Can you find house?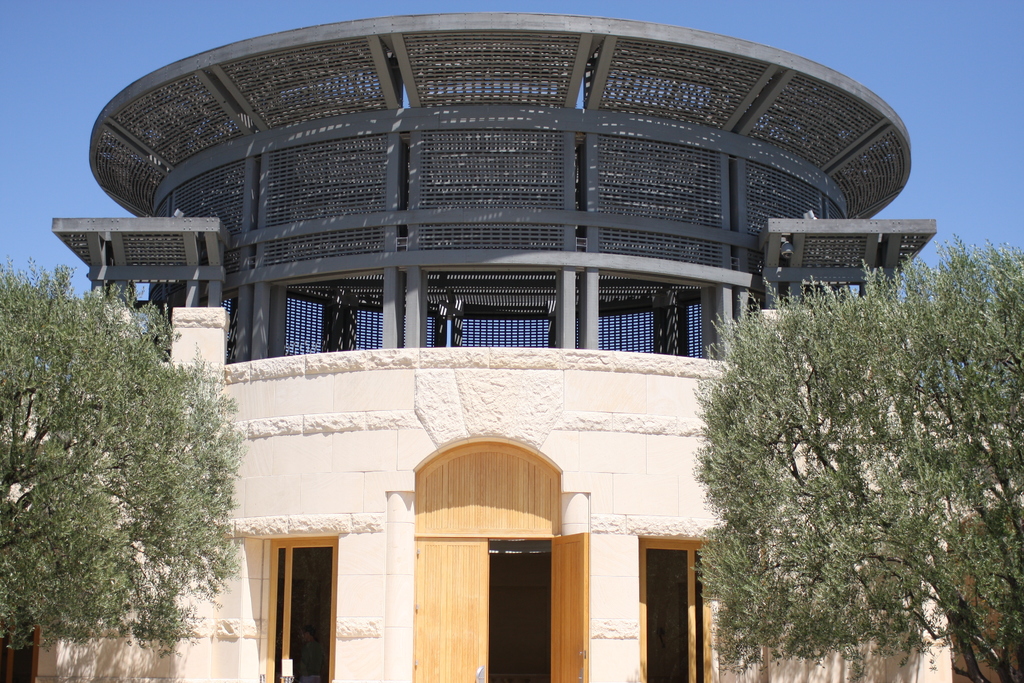
Yes, bounding box: (left=52, top=5, right=945, bottom=682).
